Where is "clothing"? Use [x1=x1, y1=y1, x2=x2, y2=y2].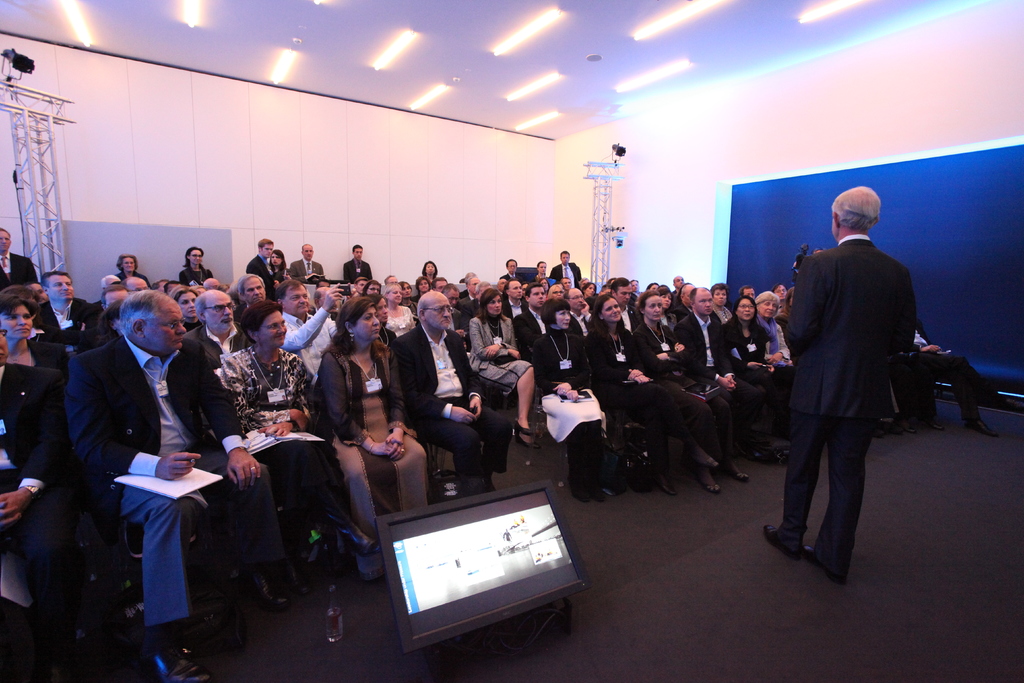
[x1=176, y1=320, x2=255, y2=374].
